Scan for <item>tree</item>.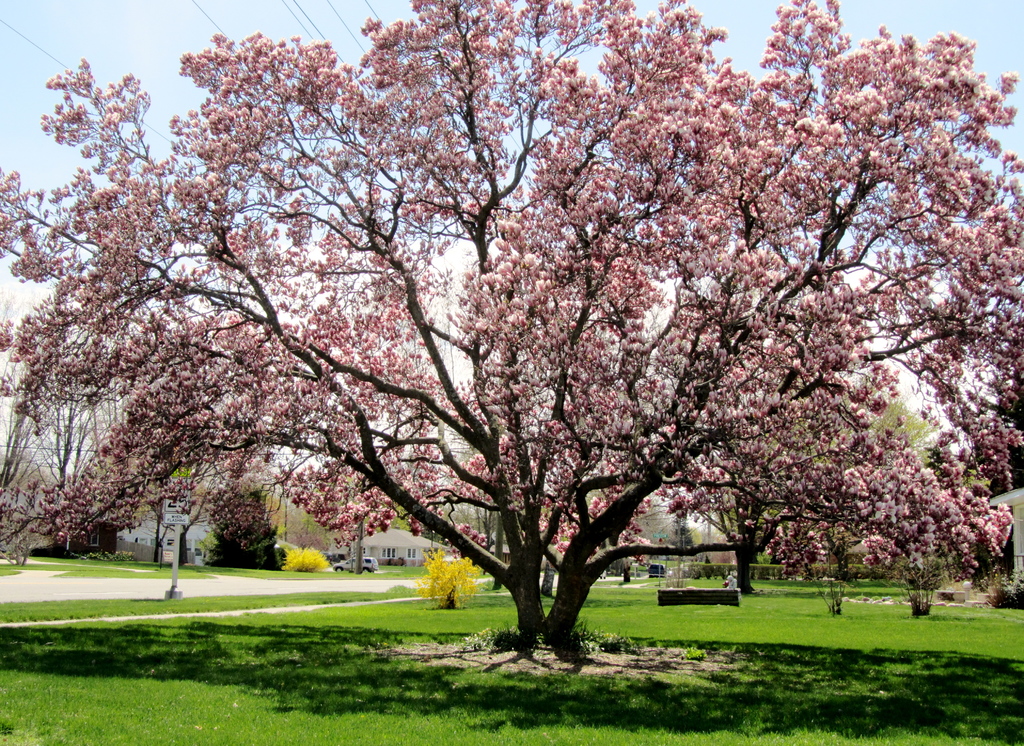
Scan result: left=193, top=474, right=287, bottom=572.
